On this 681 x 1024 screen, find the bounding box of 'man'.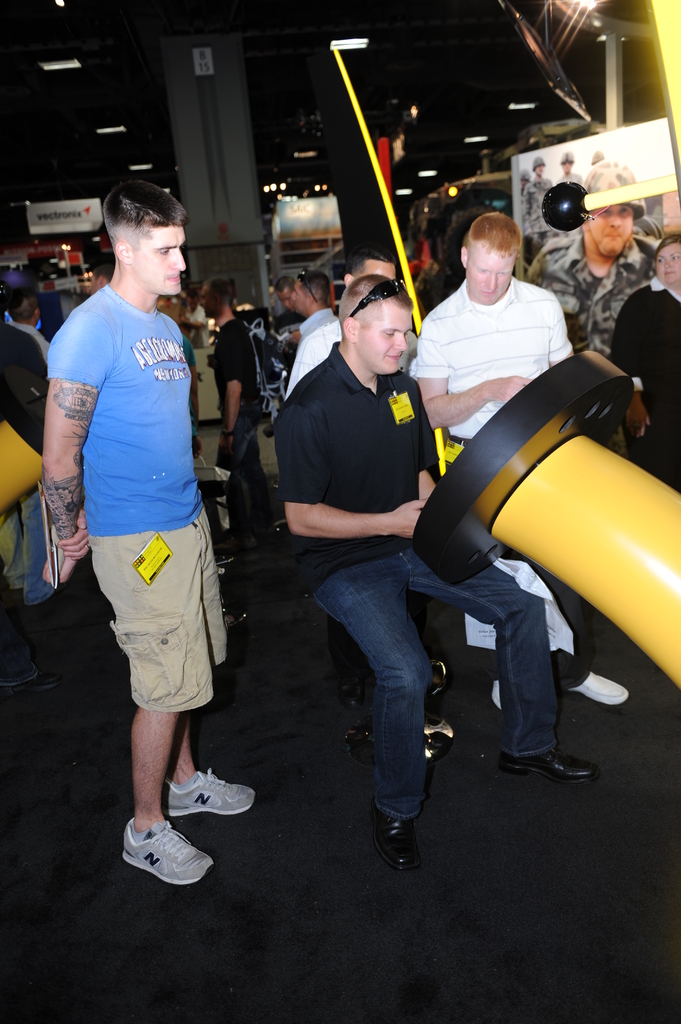
Bounding box: 550,155,586,197.
